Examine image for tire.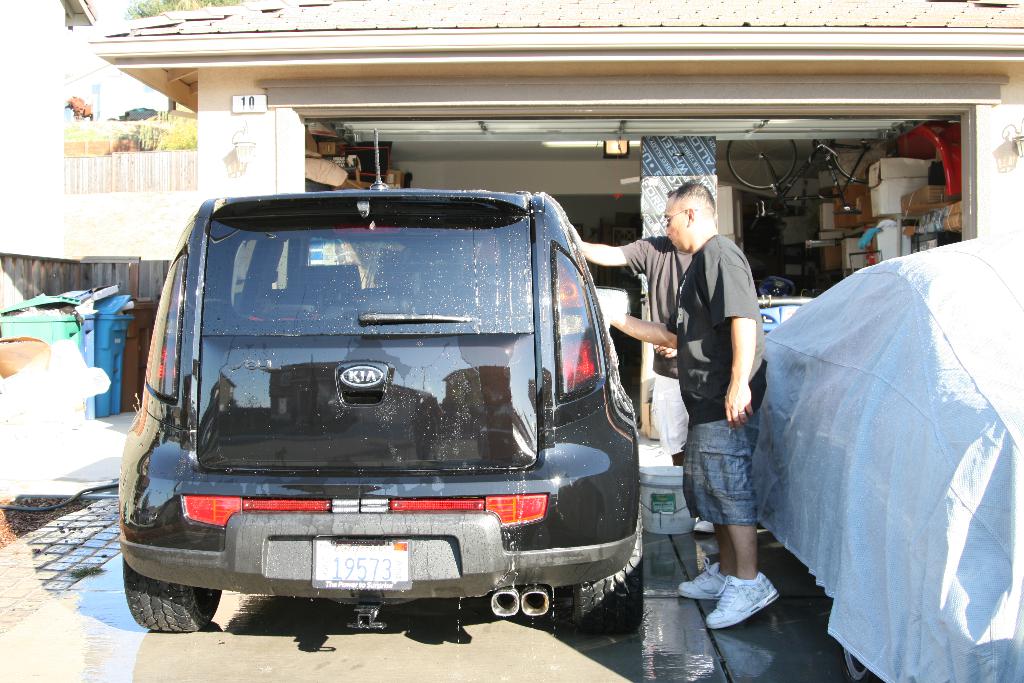
Examination result: 843 645 877 682.
